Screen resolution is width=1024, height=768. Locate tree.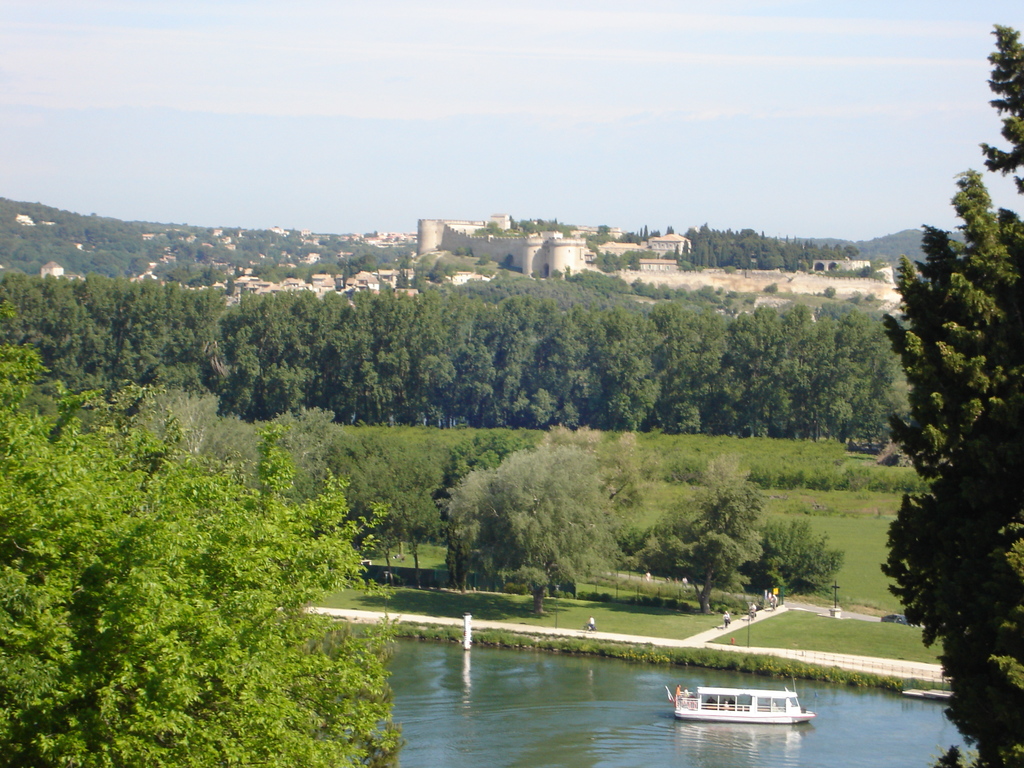
(left=451, top=436, right=620, bottom=611).
